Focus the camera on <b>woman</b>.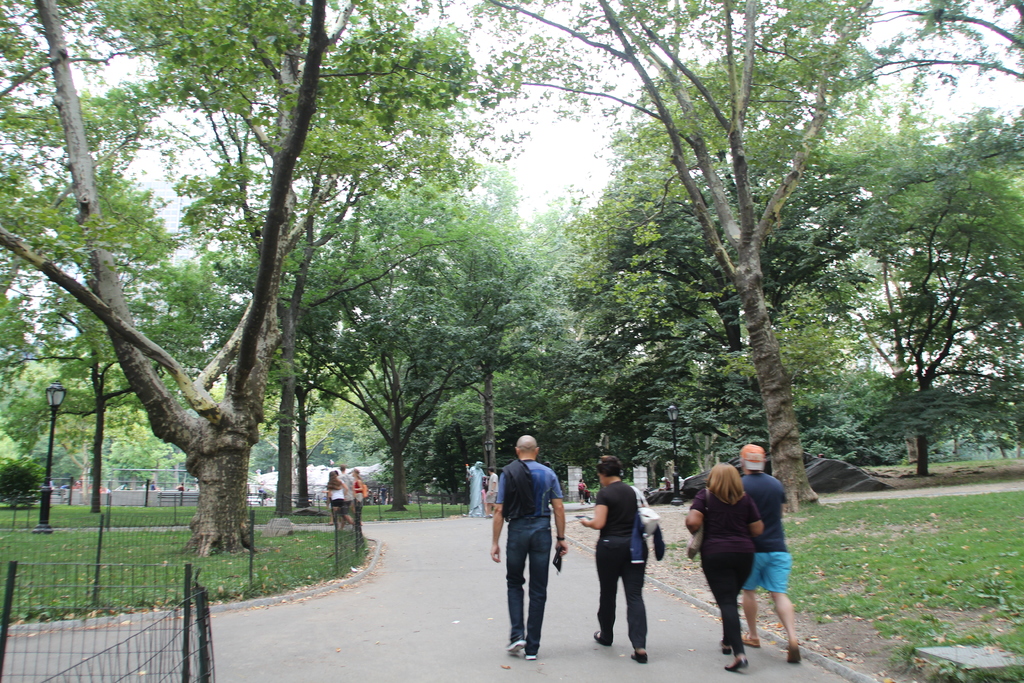
Focus region: (348,466,364,522).
